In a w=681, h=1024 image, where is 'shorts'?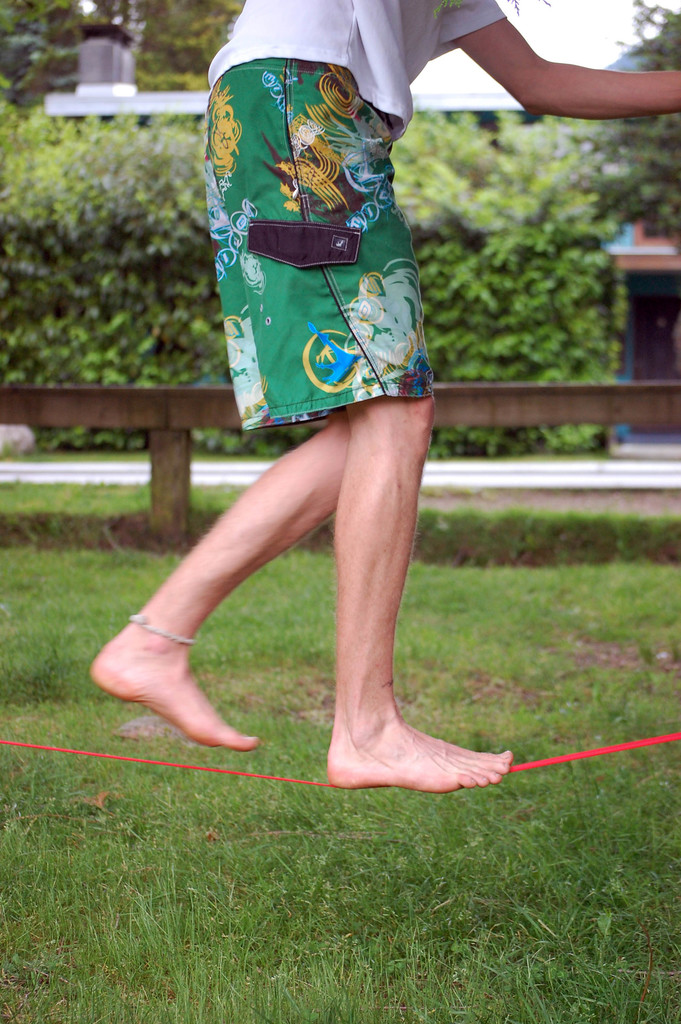
bbox=(215, 138, 432, 444).
